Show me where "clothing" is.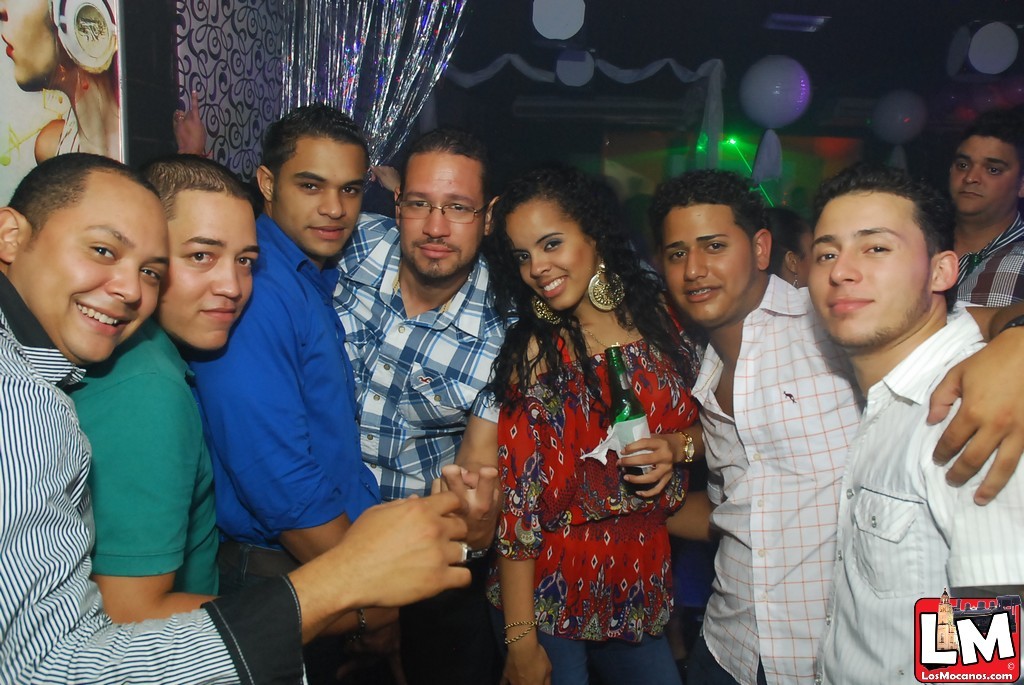
"clothing" is at l=332, t=200, r=526, b=684.
